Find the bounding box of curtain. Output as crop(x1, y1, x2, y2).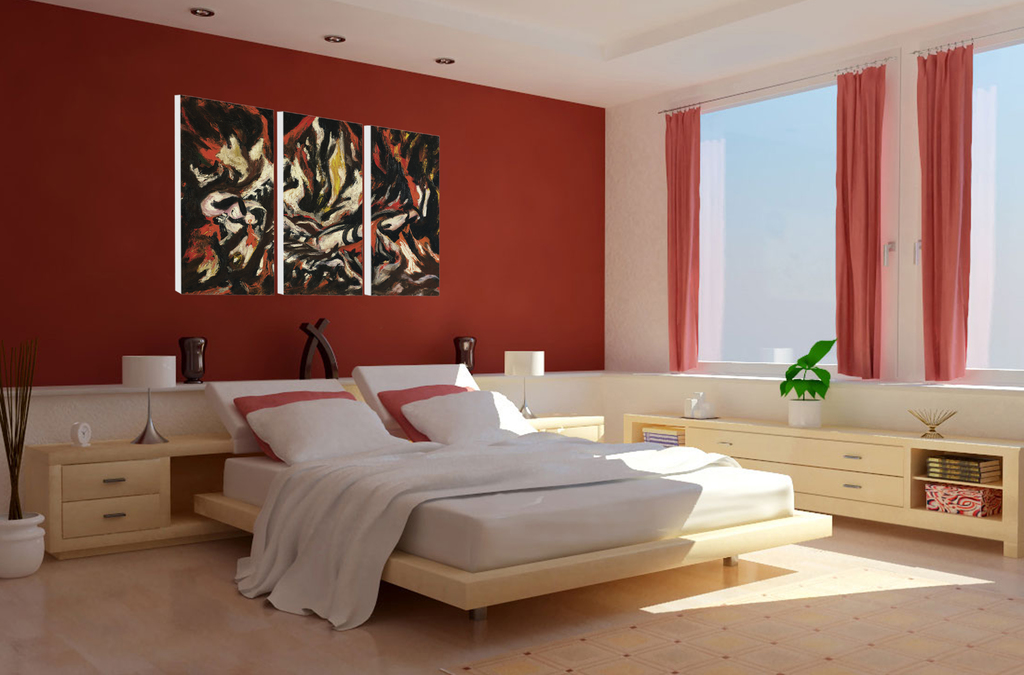
crop(915, 38, 975, 387).
